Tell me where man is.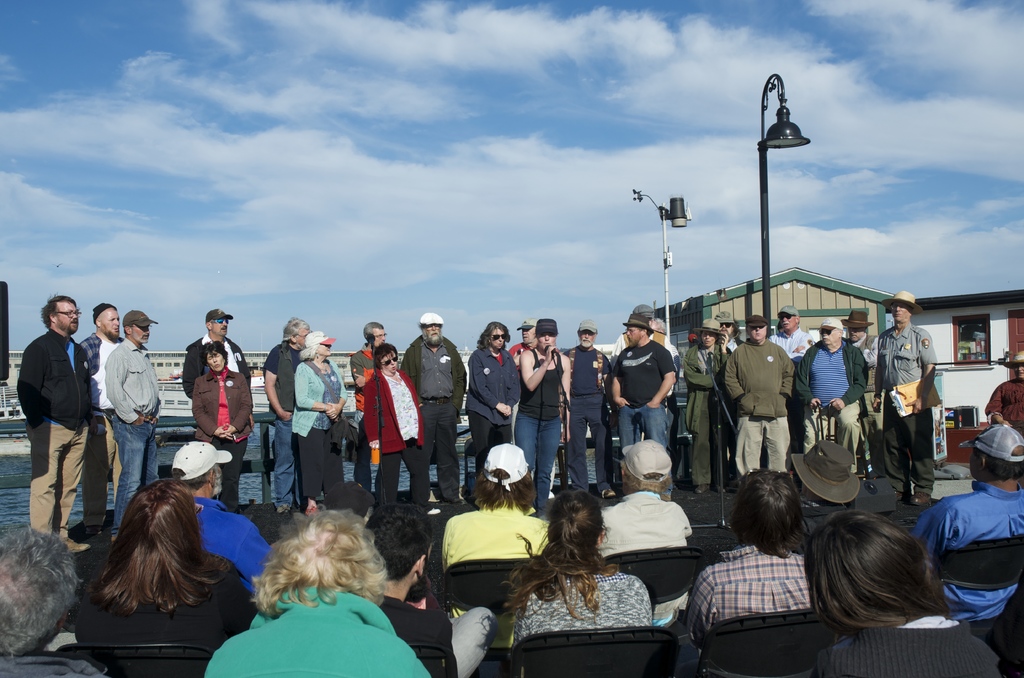
man is at {"left": 687, "top": 318, "right": 729, "bottom": 489}.
